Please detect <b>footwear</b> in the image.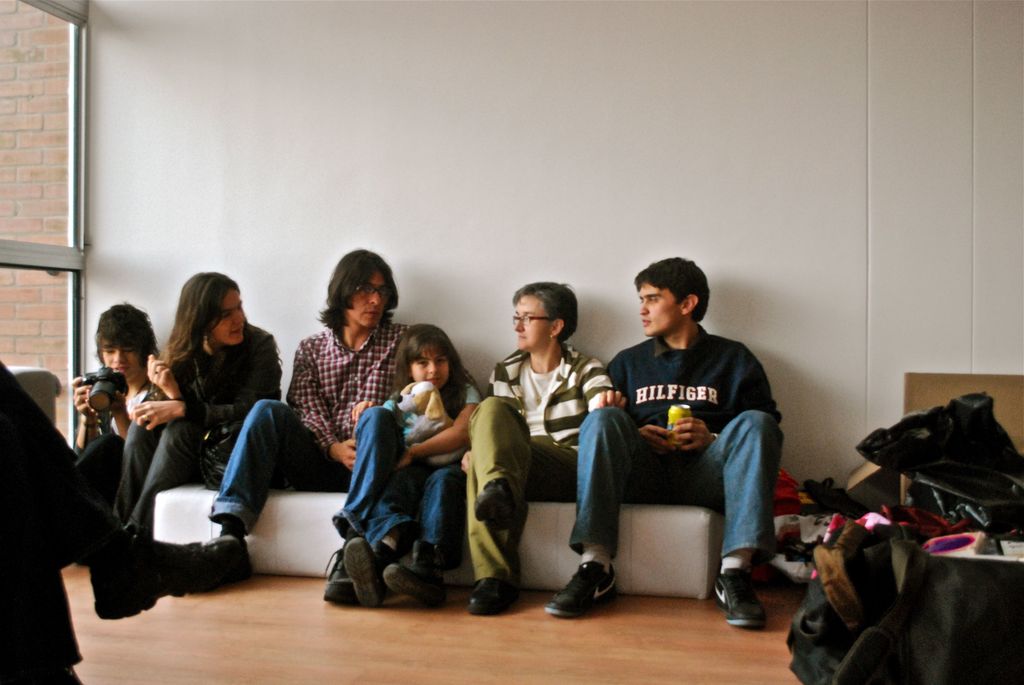
box=[93, 524, 210, 625].
